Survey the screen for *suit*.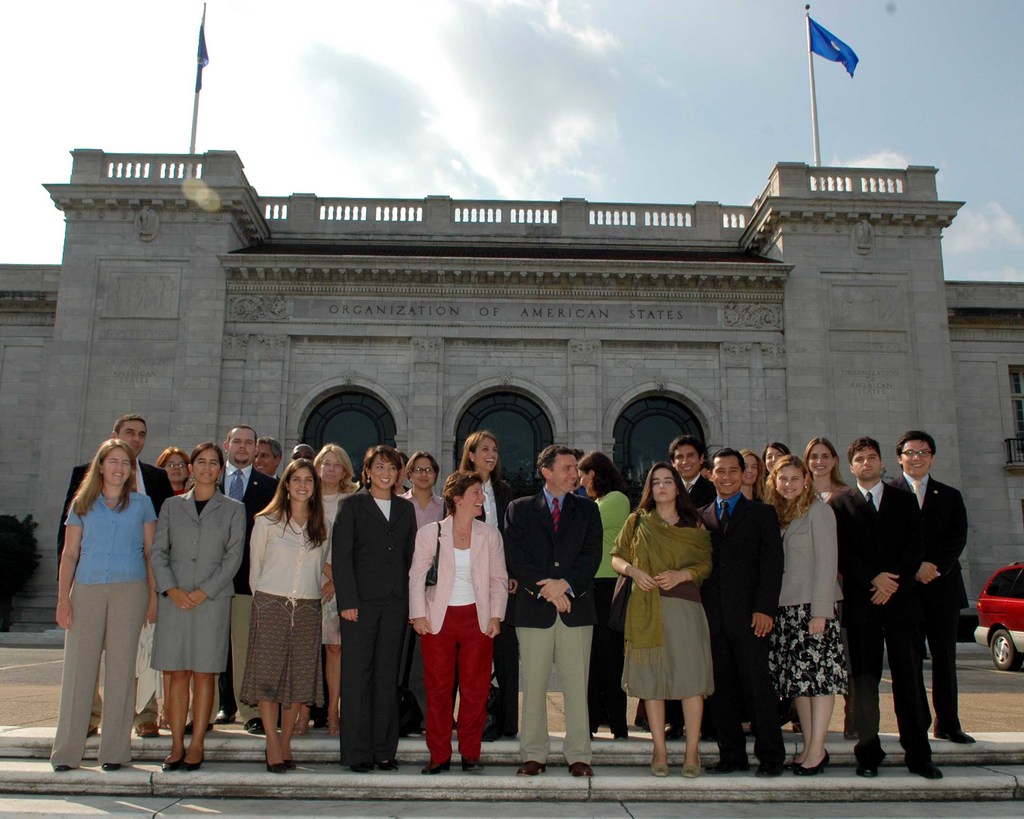
Survey found: rect(710, 493, 783, 773).
